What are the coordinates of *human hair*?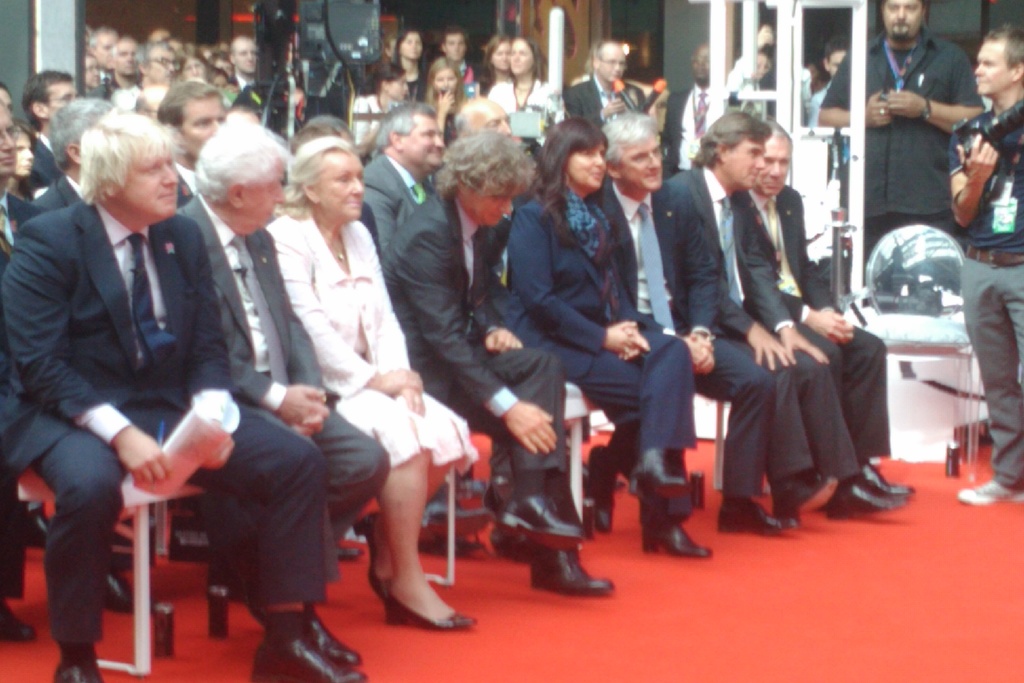
box=[447, 124, 533, 215].
